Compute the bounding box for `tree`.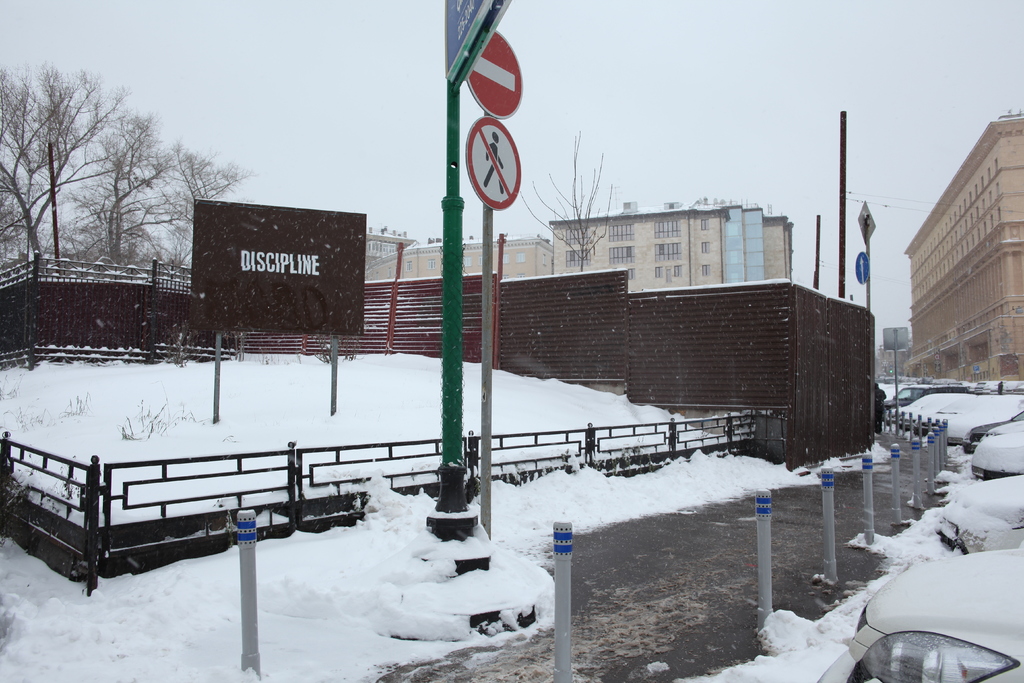
<bbox>506, 128, 619, 277</bbox>.
